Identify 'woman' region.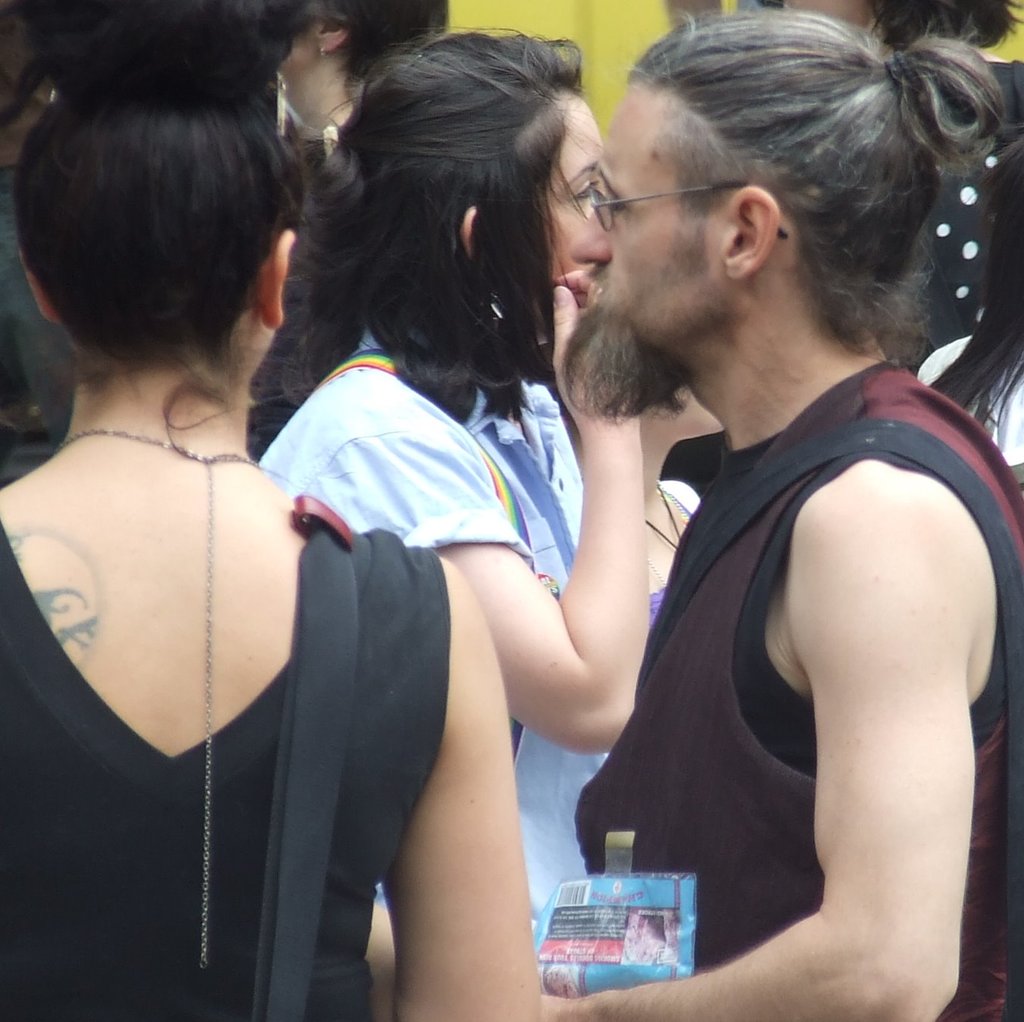
Region: box=[554, 374, 706, 615].
